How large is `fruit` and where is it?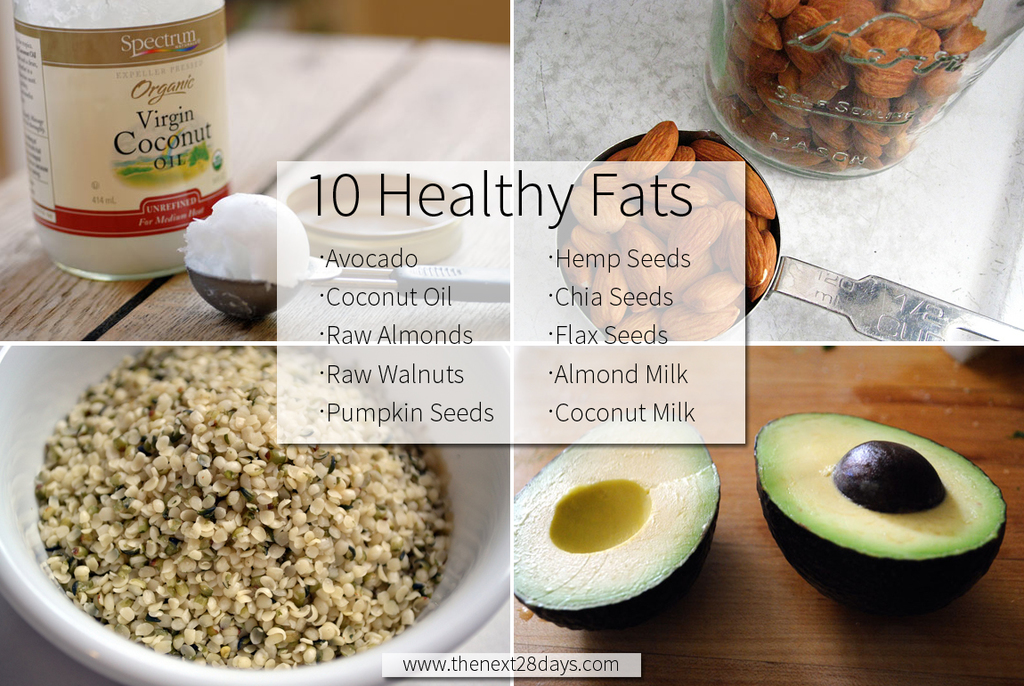
Bounding box: (510, 404, 727, 632).
